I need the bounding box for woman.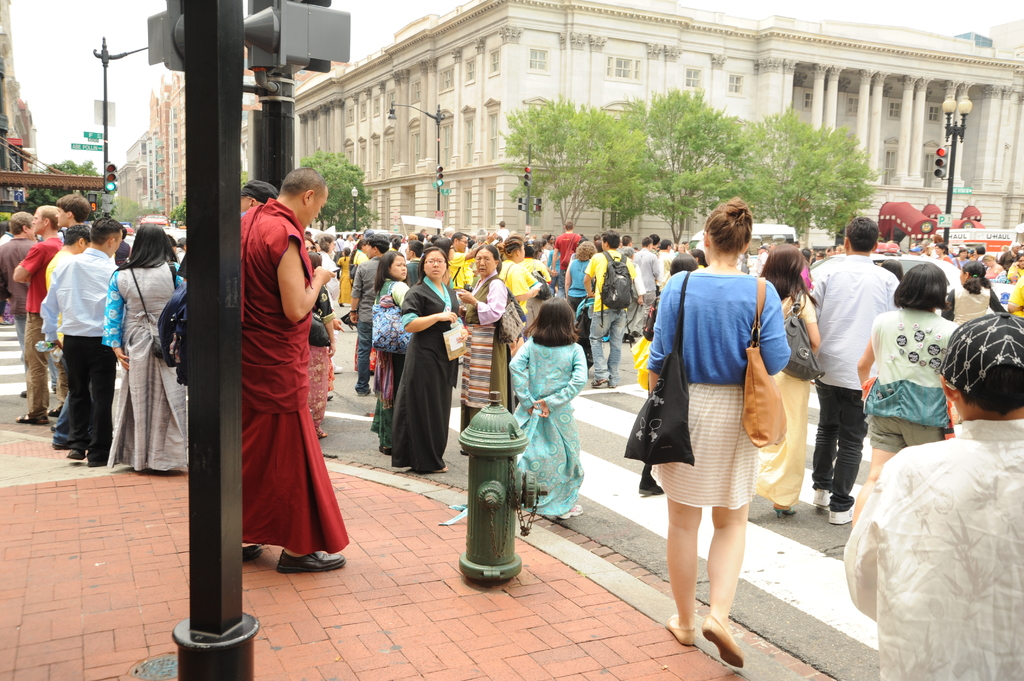
Here it is: (689, 248, 706, 268).
